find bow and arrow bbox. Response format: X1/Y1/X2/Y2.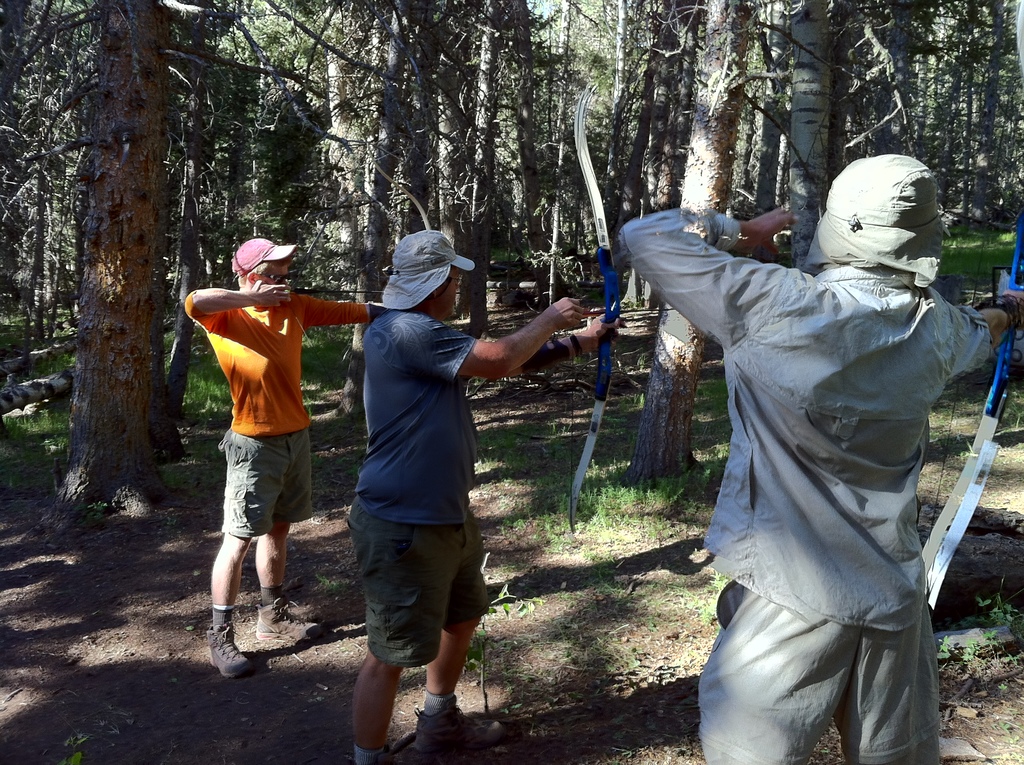
912/0/1015/613.
